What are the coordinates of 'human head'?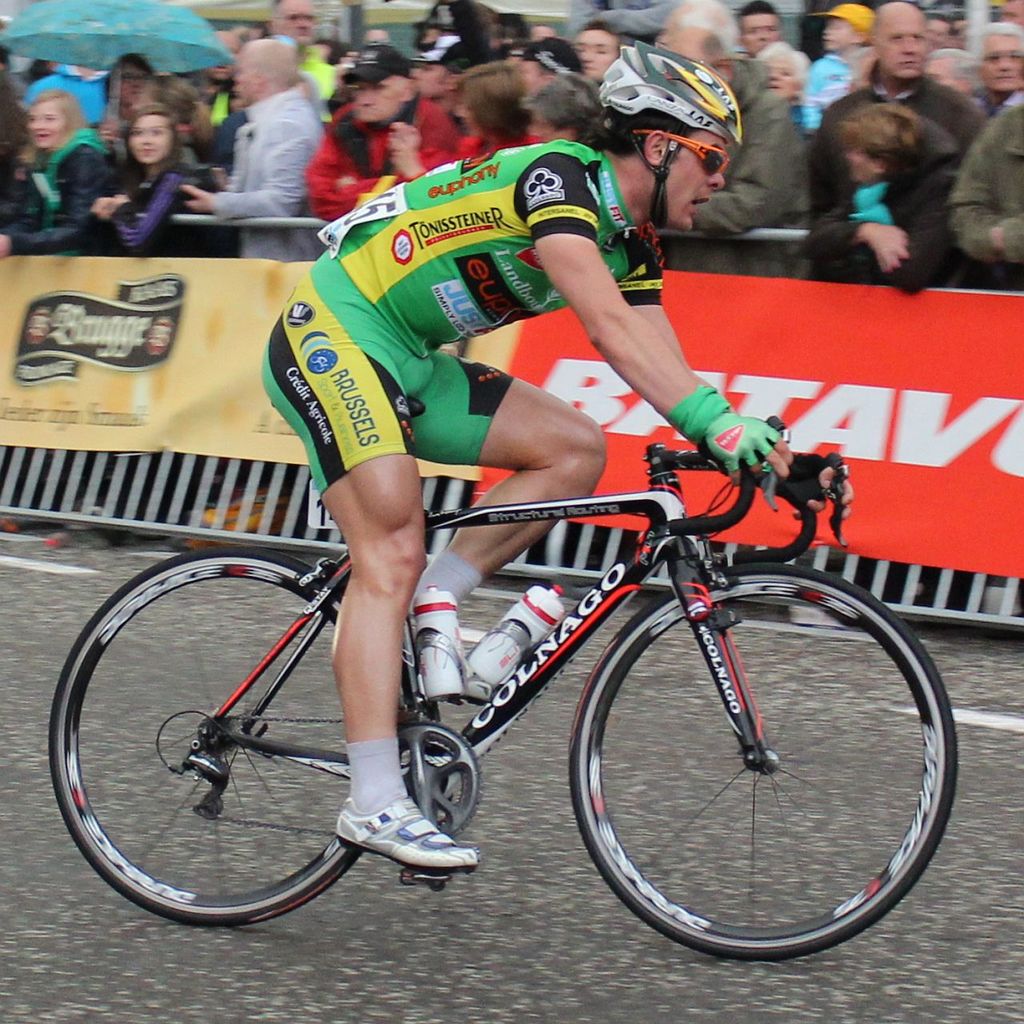
<region>527, 24, 559, 45</region>.
